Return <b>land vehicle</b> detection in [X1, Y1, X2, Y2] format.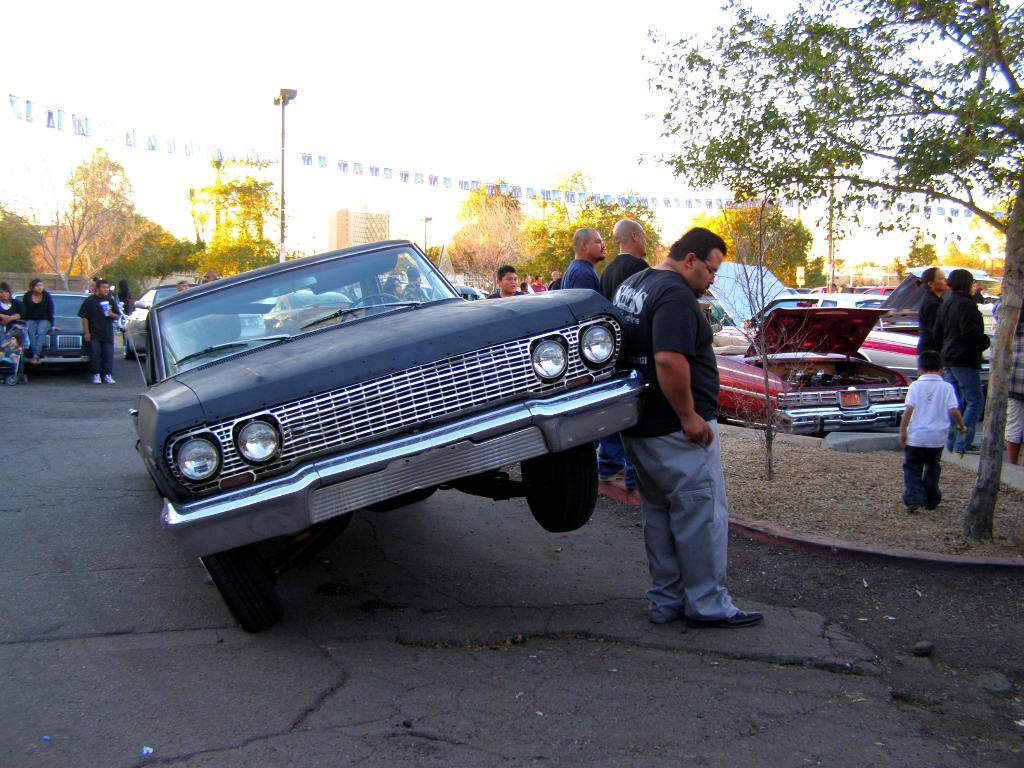
[146, 196, 688, 620].
